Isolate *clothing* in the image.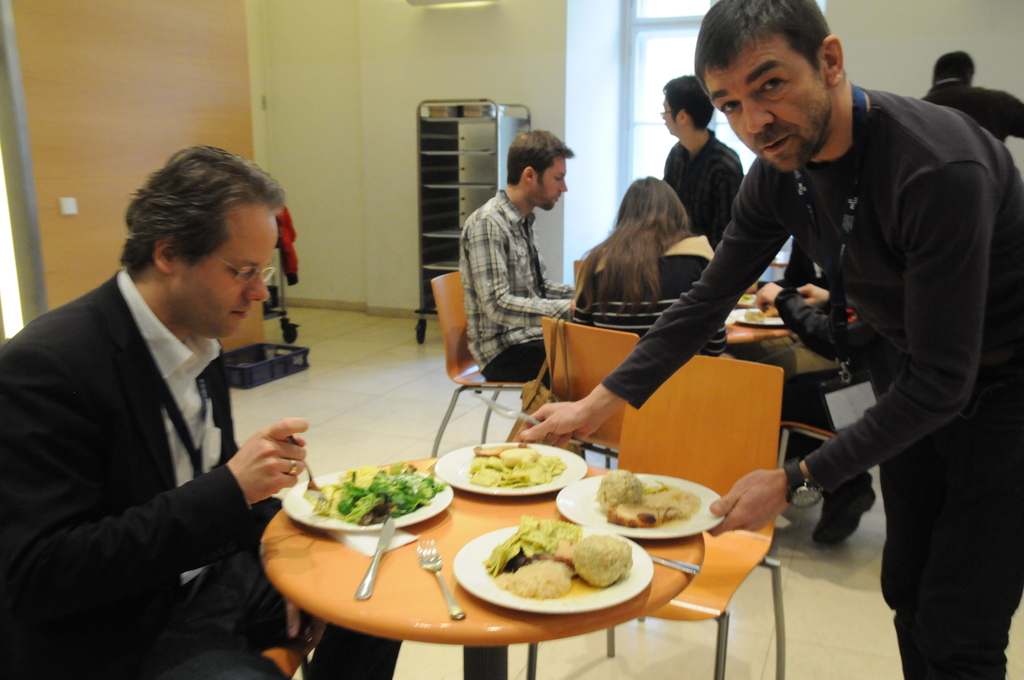
Isolated region: [600,84,1023,679].
